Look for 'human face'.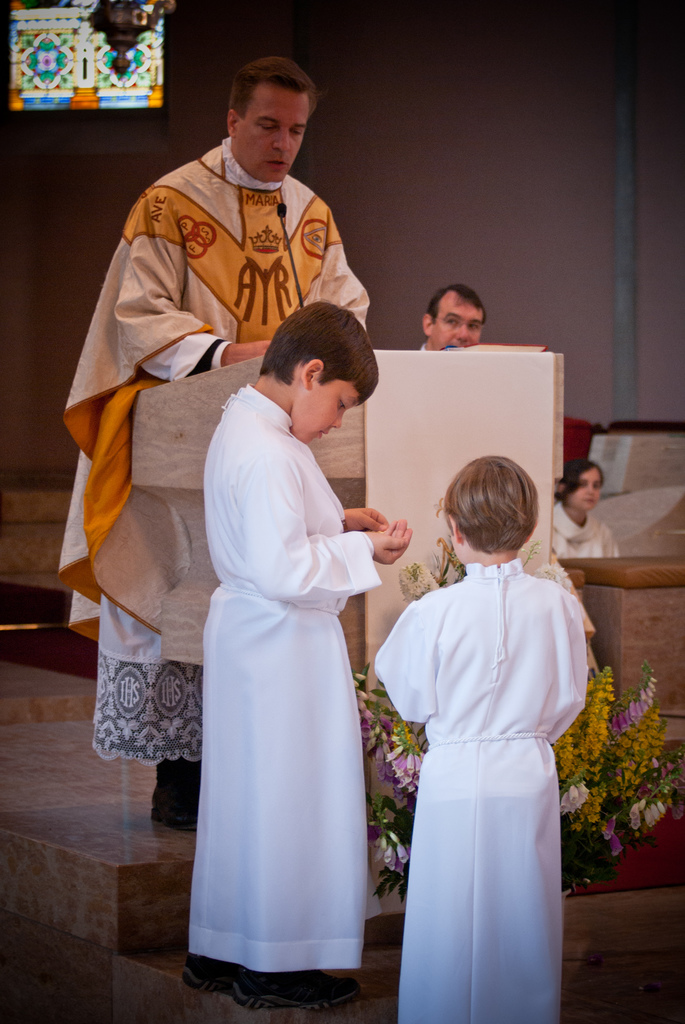
Found: [239,87,308,185].
